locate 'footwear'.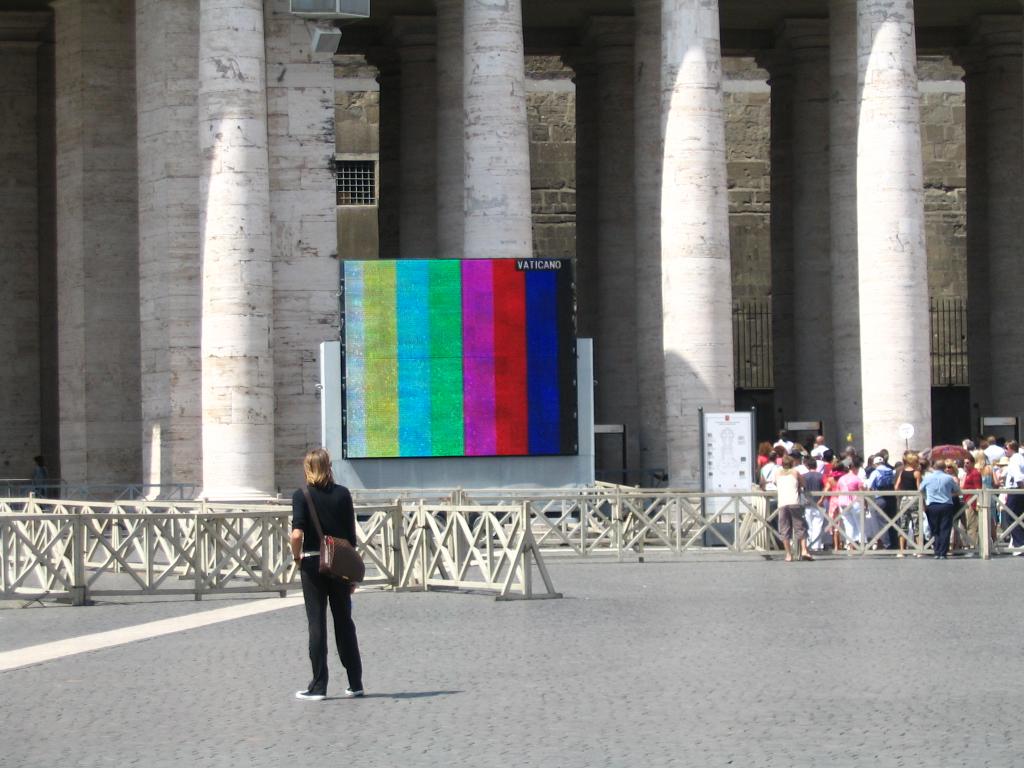
Bounding box: 339,680,367,700.
